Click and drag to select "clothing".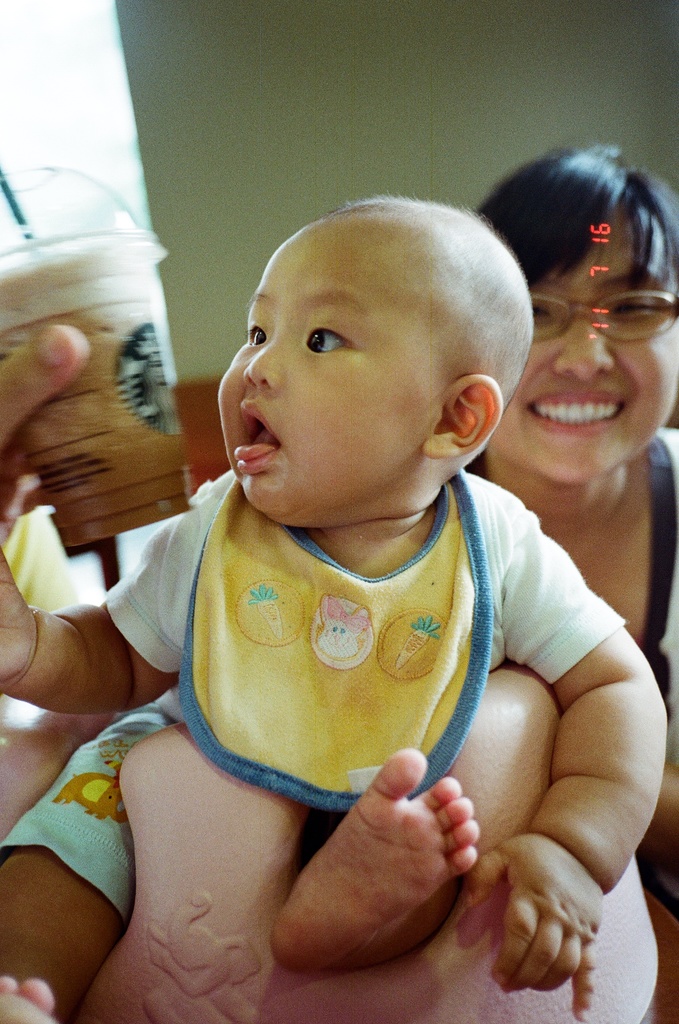
Selection: box(107, 462, 621, 931).
